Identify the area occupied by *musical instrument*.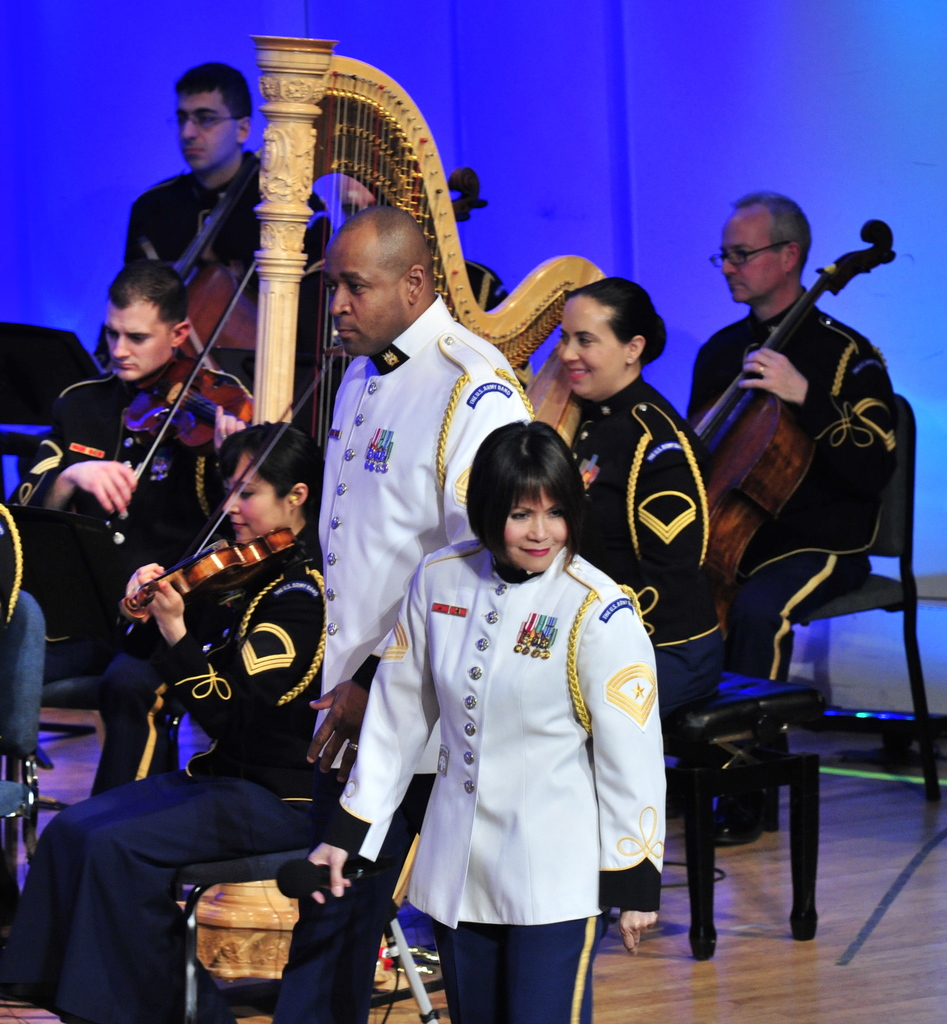
Area: crop(715, 245, 909, 641).
